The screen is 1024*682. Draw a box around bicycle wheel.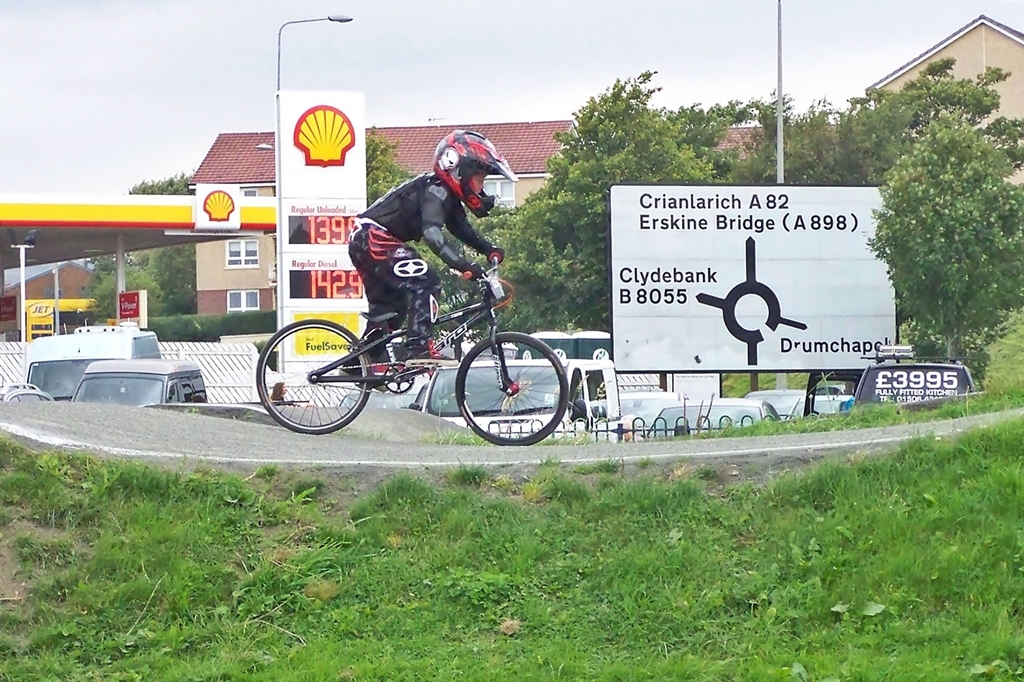
BBox(260, 322, 380, 432).
